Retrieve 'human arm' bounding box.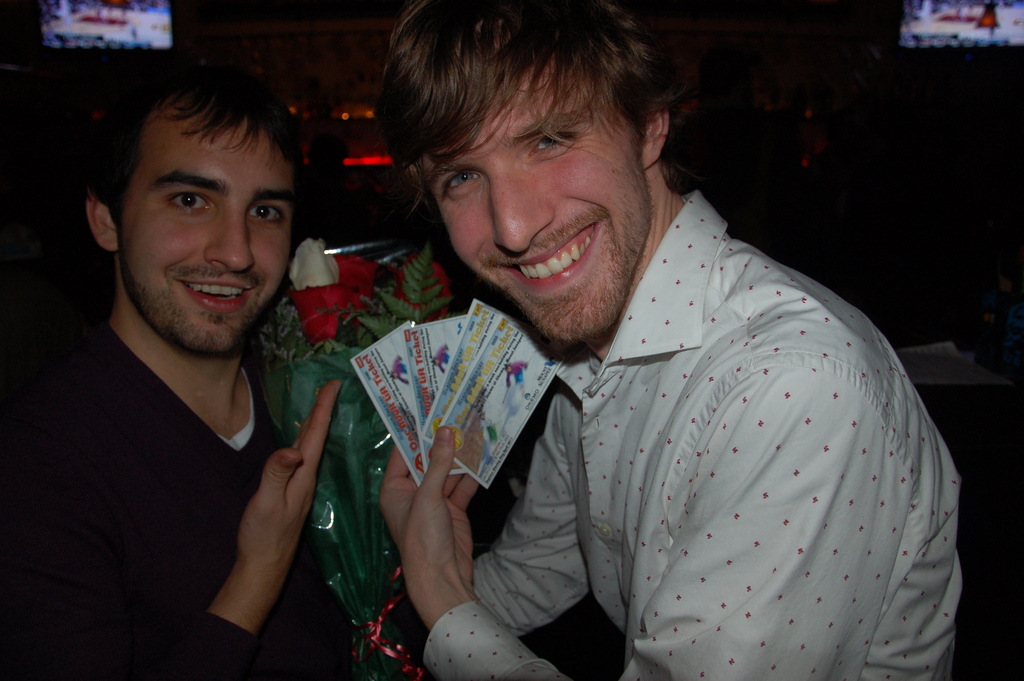
Bounding box: 382:348:913:680.
